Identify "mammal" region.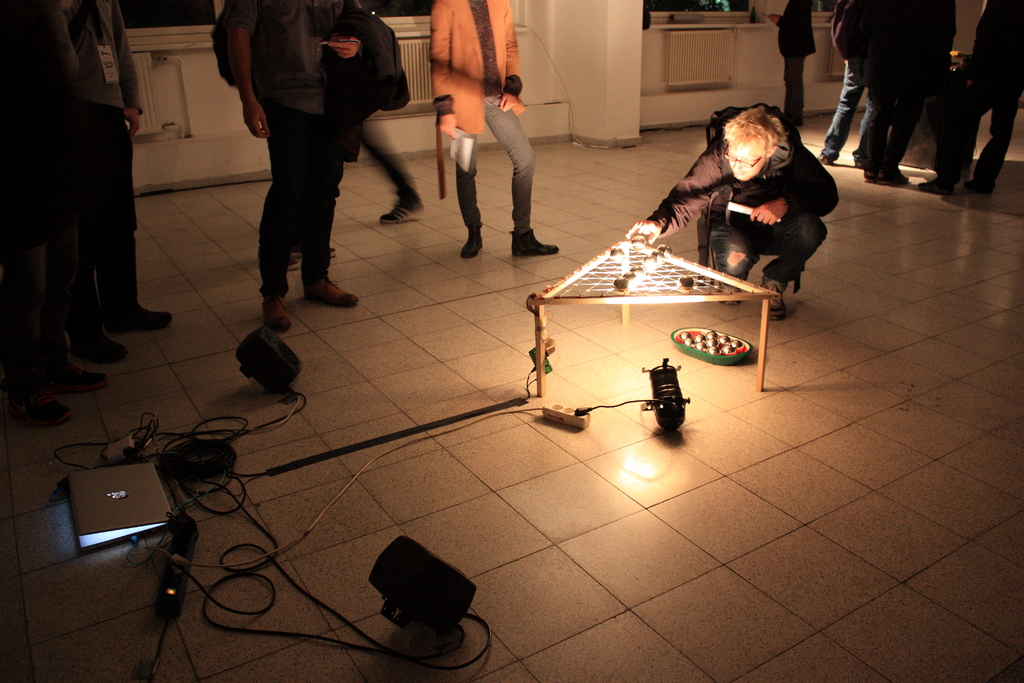
Region: BBox(764, 0, 817, 128).
